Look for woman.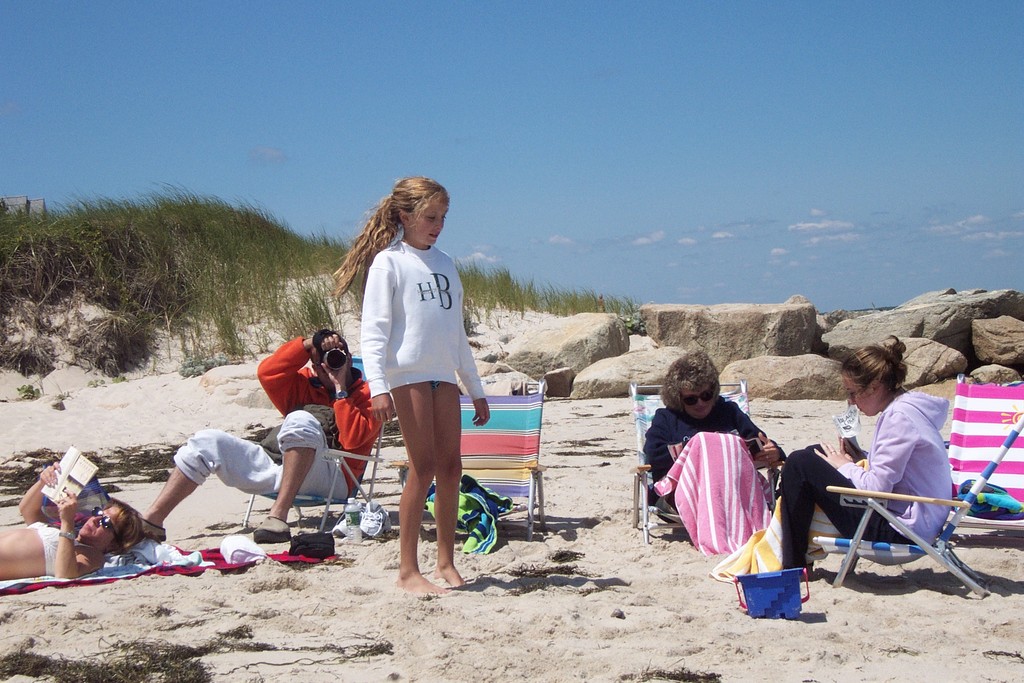
Found: bbox=(646, 353, 784, 518).
